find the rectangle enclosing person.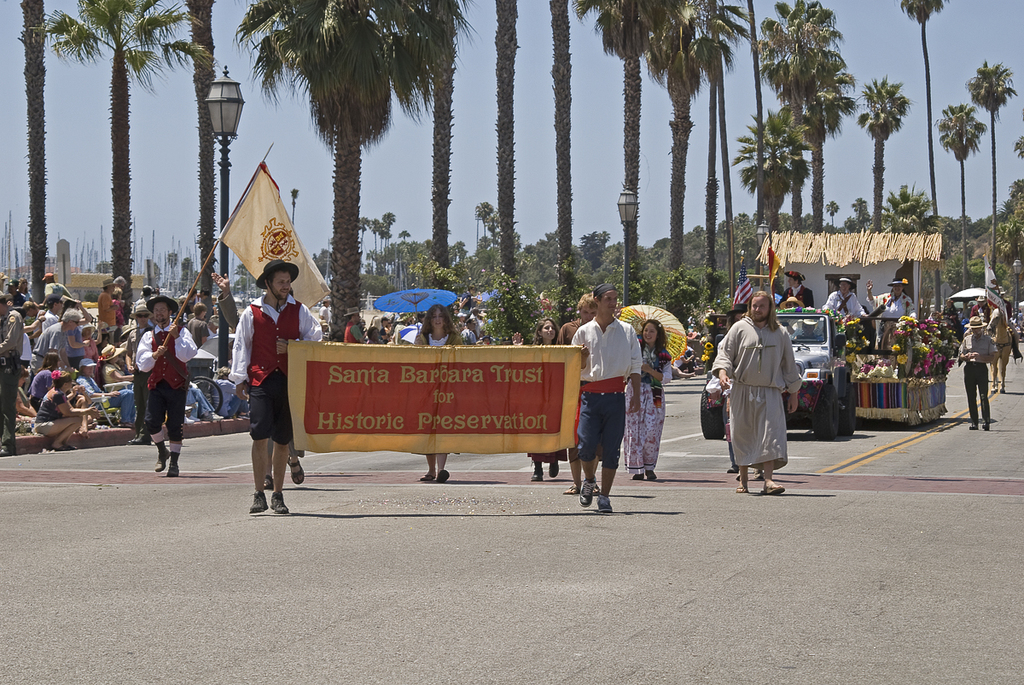
bbox(988, 309, 1023, 398).
